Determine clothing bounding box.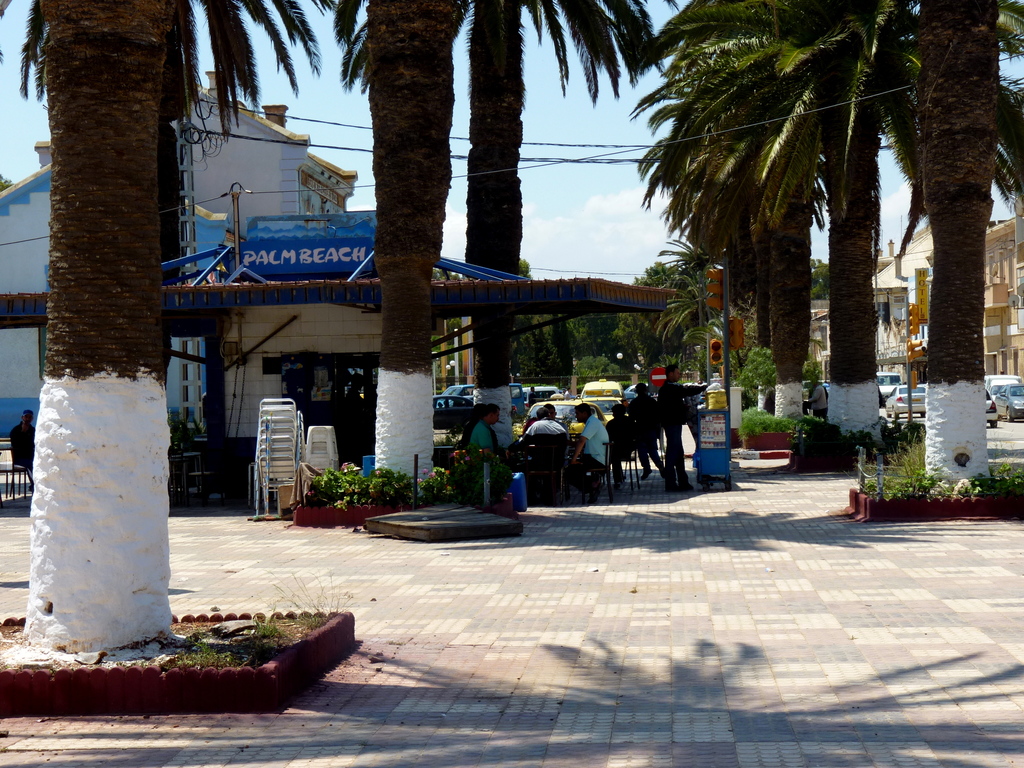
Determined: (513, 412, 520, 426).
